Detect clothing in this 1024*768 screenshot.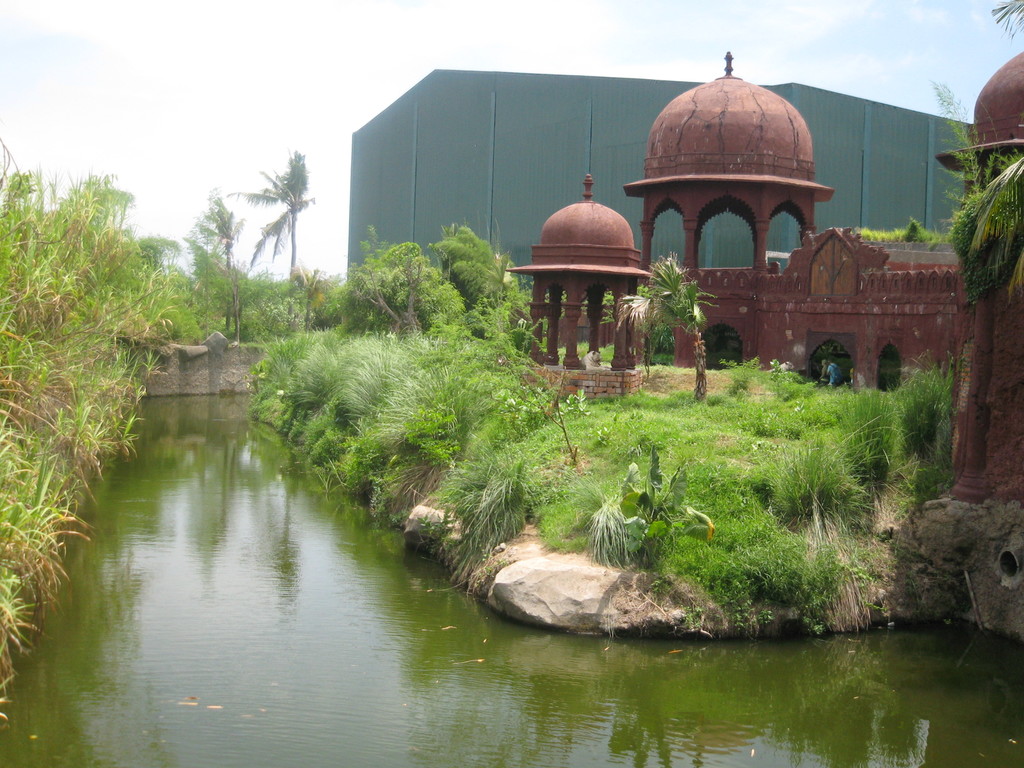
Detection: left=826, top=364, right=843, bottom=388.
